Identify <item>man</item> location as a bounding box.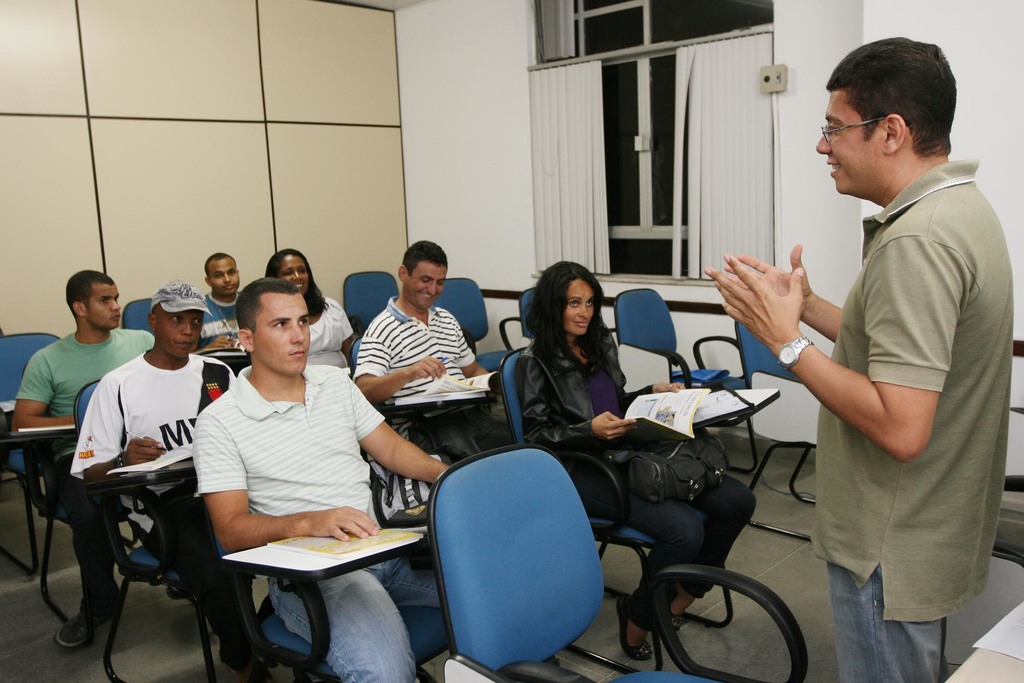
<box>349,241,511,490</box>.
